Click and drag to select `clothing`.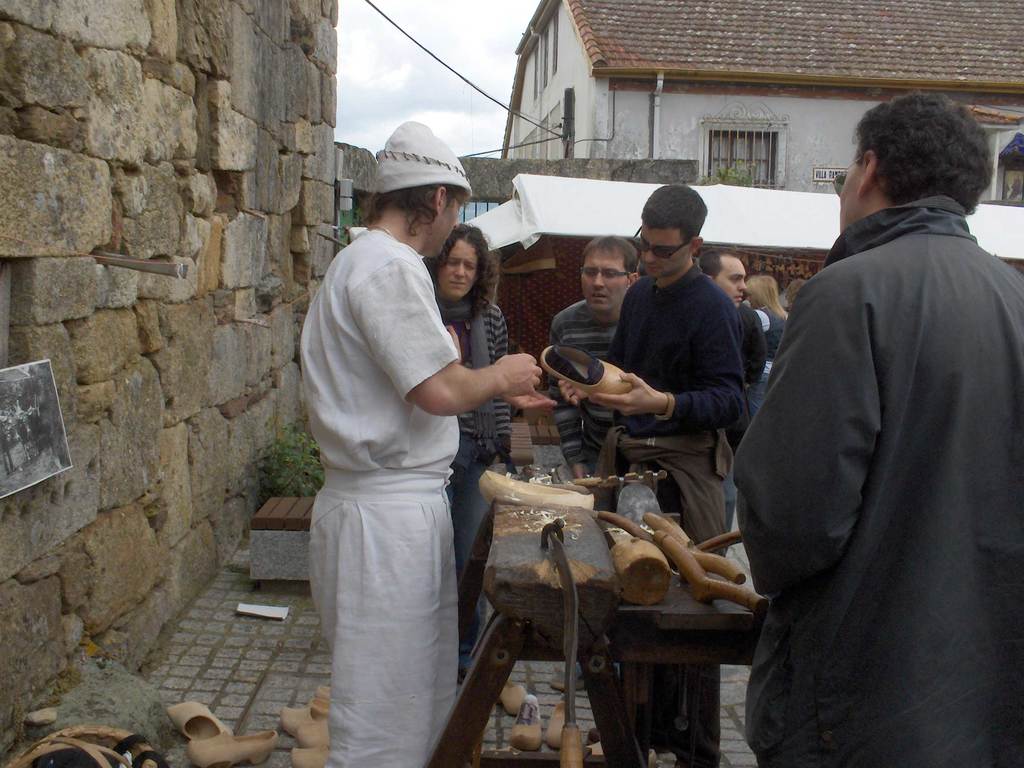
Selection: (305, 232, 461, 766).
